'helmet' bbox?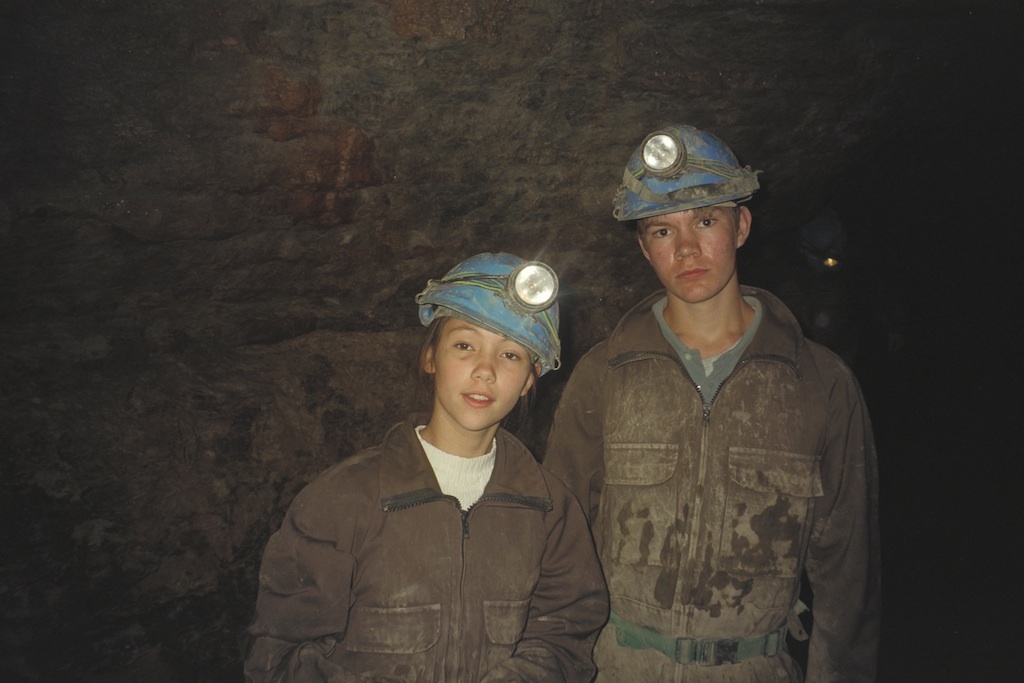
box(417, 247, 569, 379)
